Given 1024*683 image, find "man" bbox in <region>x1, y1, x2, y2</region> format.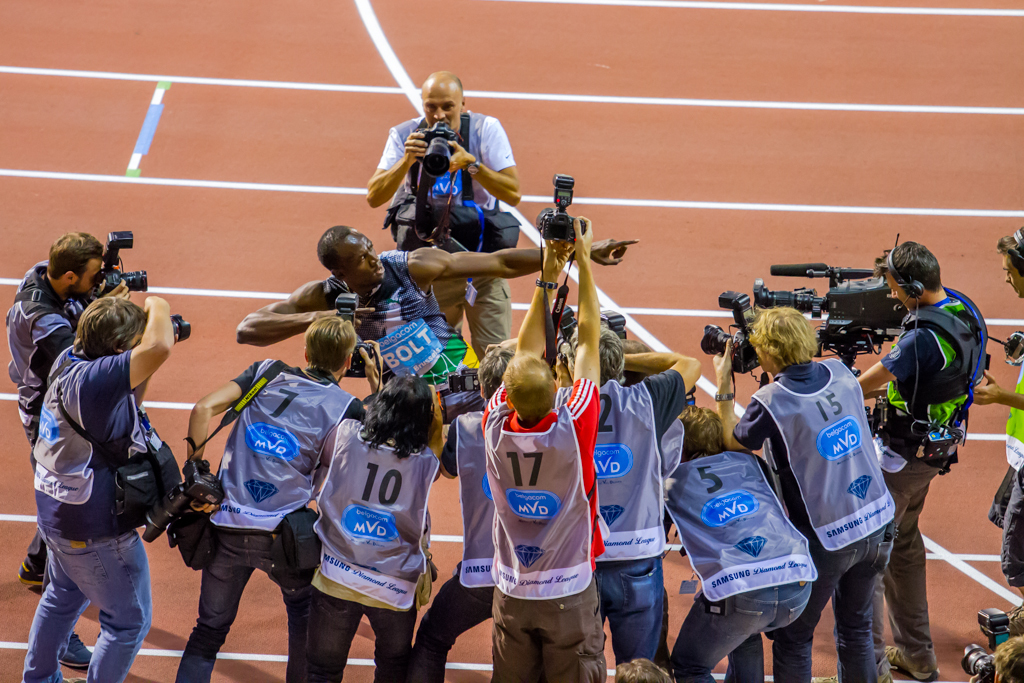
<region>224, 214, 645, 393</region>.
